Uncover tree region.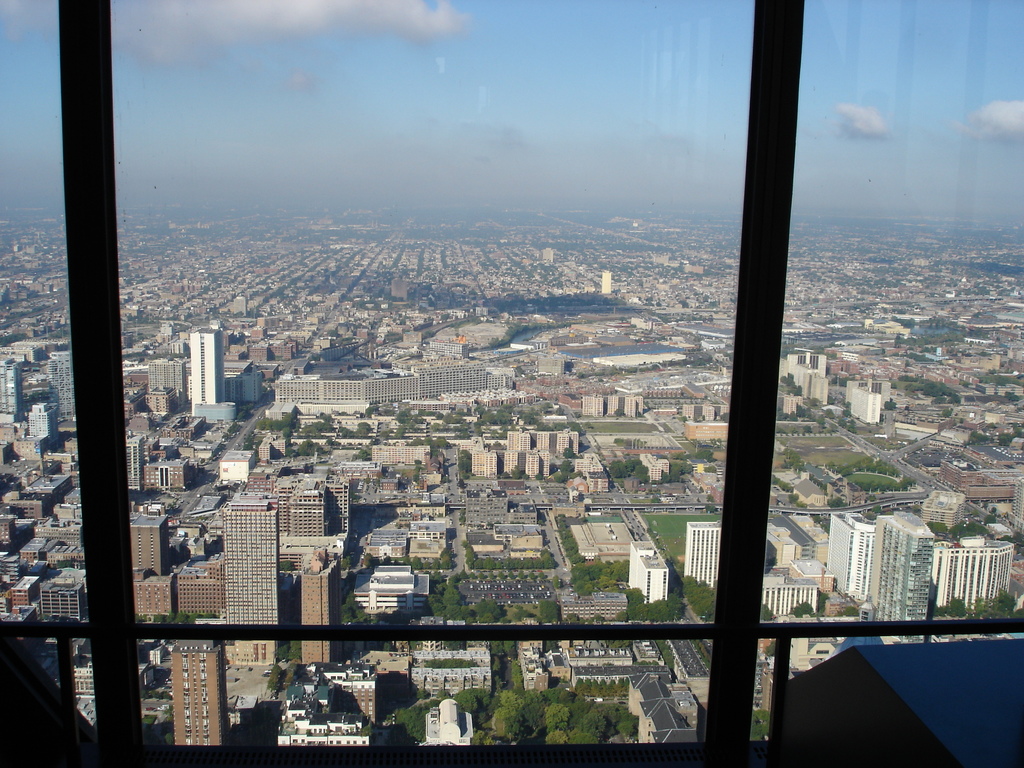
Uncovered: [left=790, top=600, right=816, bottom=617].
